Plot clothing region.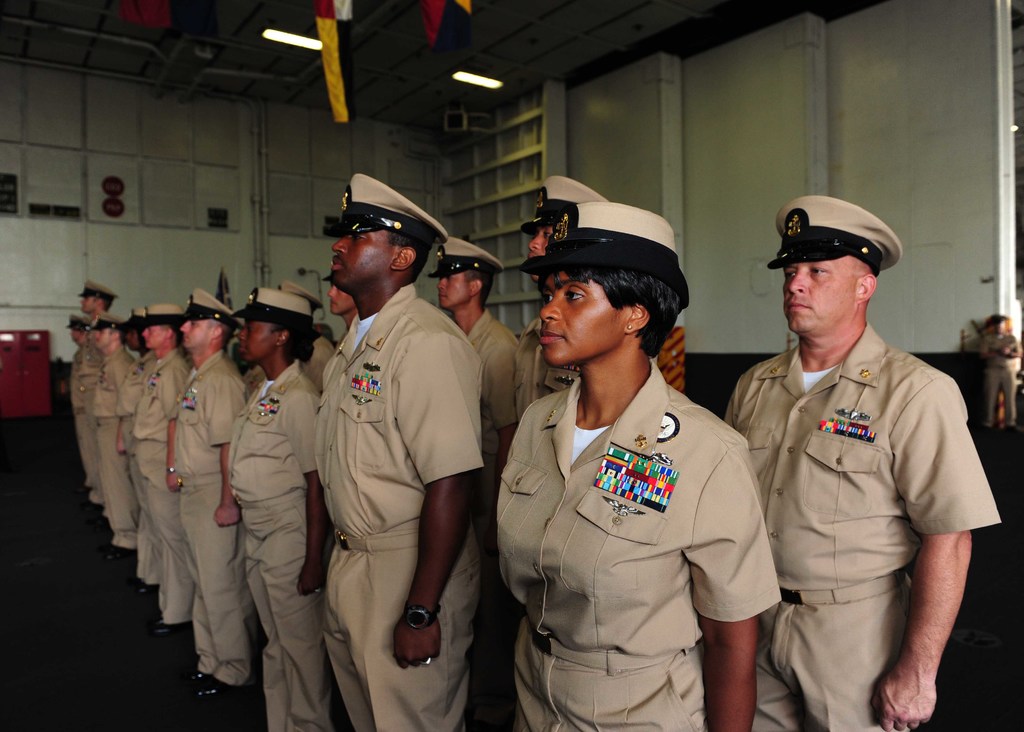
Plotted at (left=978, top=328, right=1017, bottom=418).
